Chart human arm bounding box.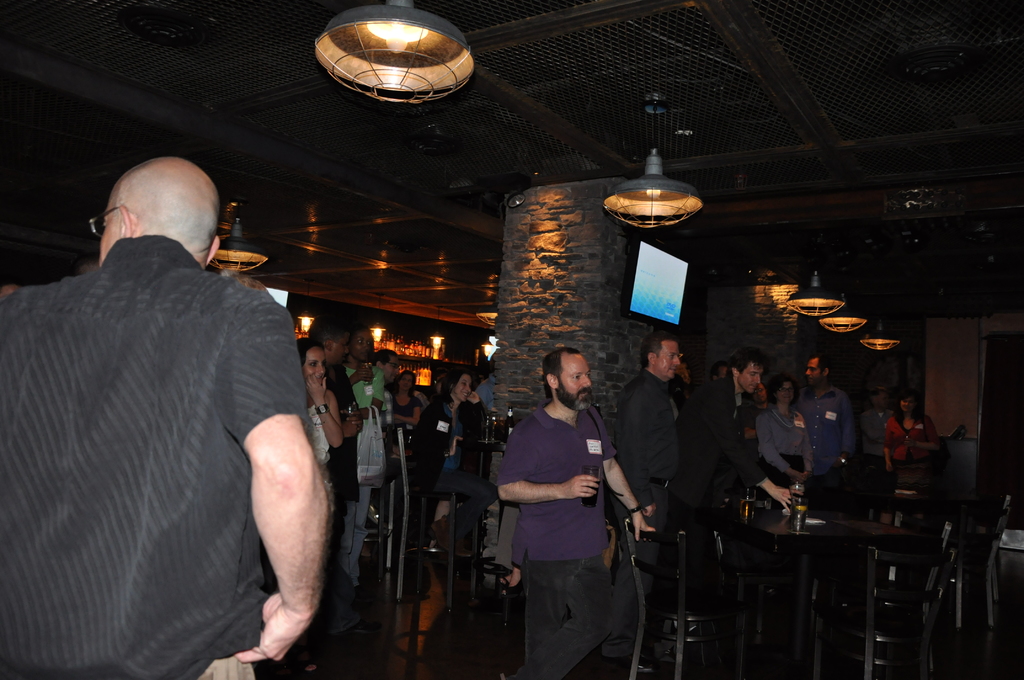
Charted: l=467, t=389, r=492, b=450.
